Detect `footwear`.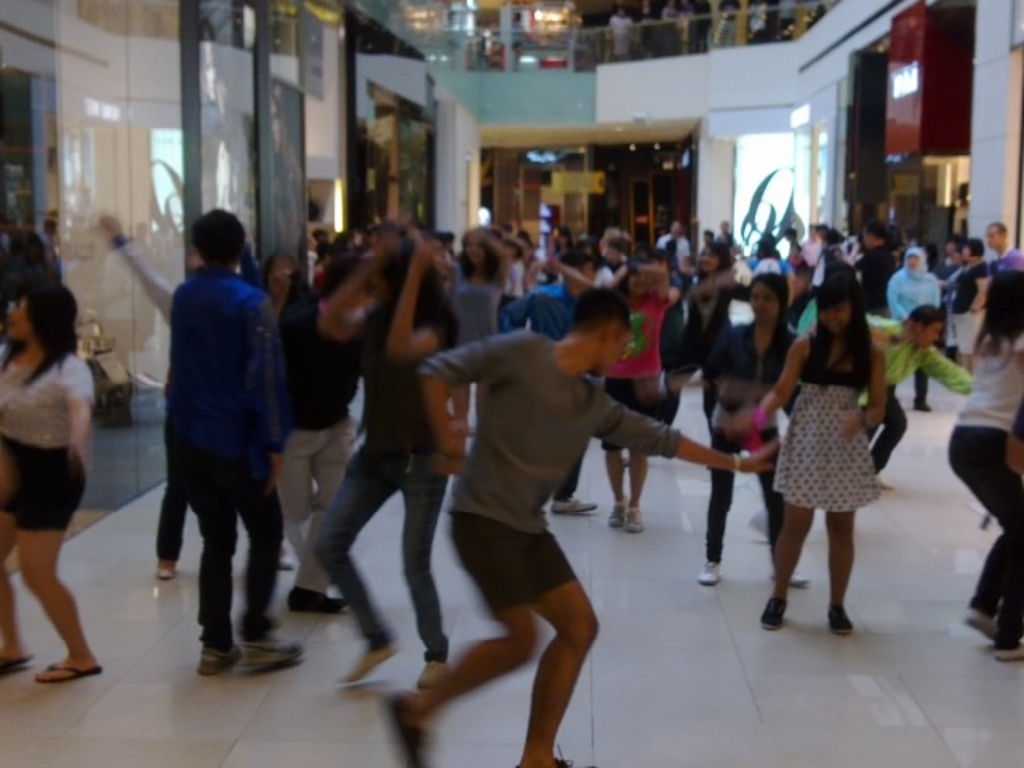
Detected at [left=34, top=662, right=101, bottom=682].
